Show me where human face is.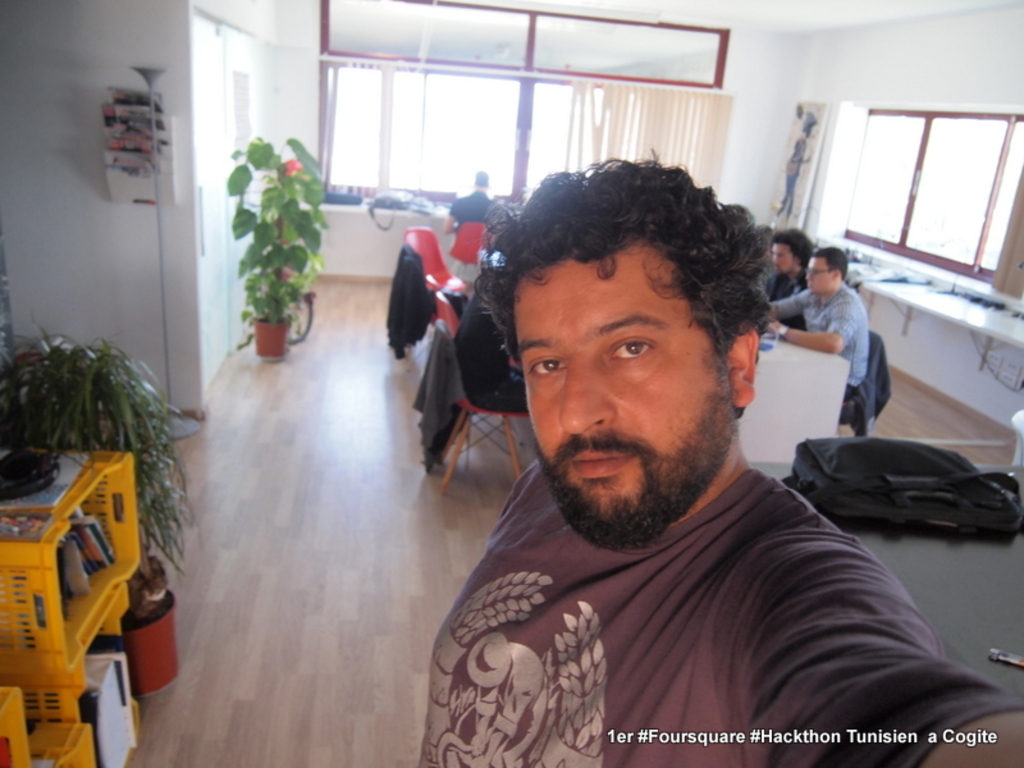
human face is at (x1=508, y1=246, x2=737, y2=549).
